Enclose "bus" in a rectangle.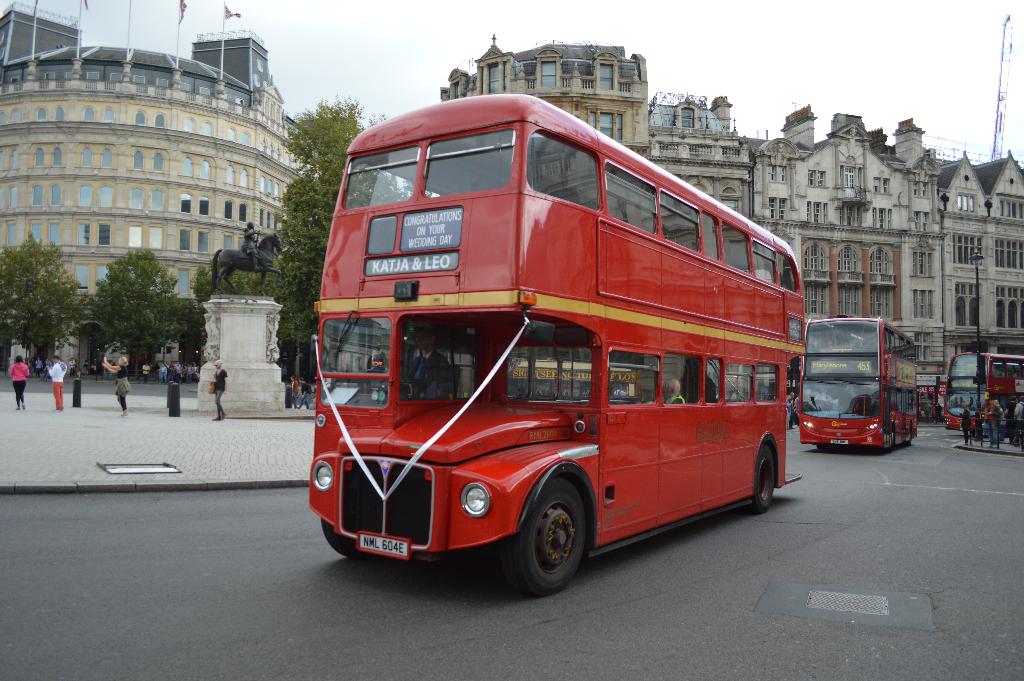
[945, 350, 1023, 429].
